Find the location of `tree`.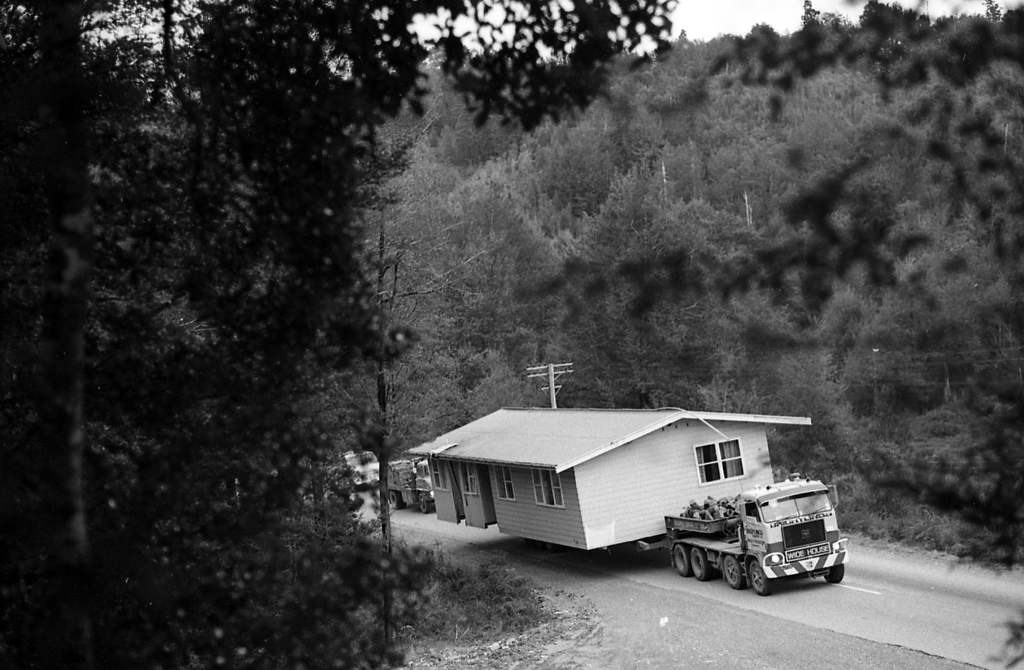
Location: 3/0/690/664.
